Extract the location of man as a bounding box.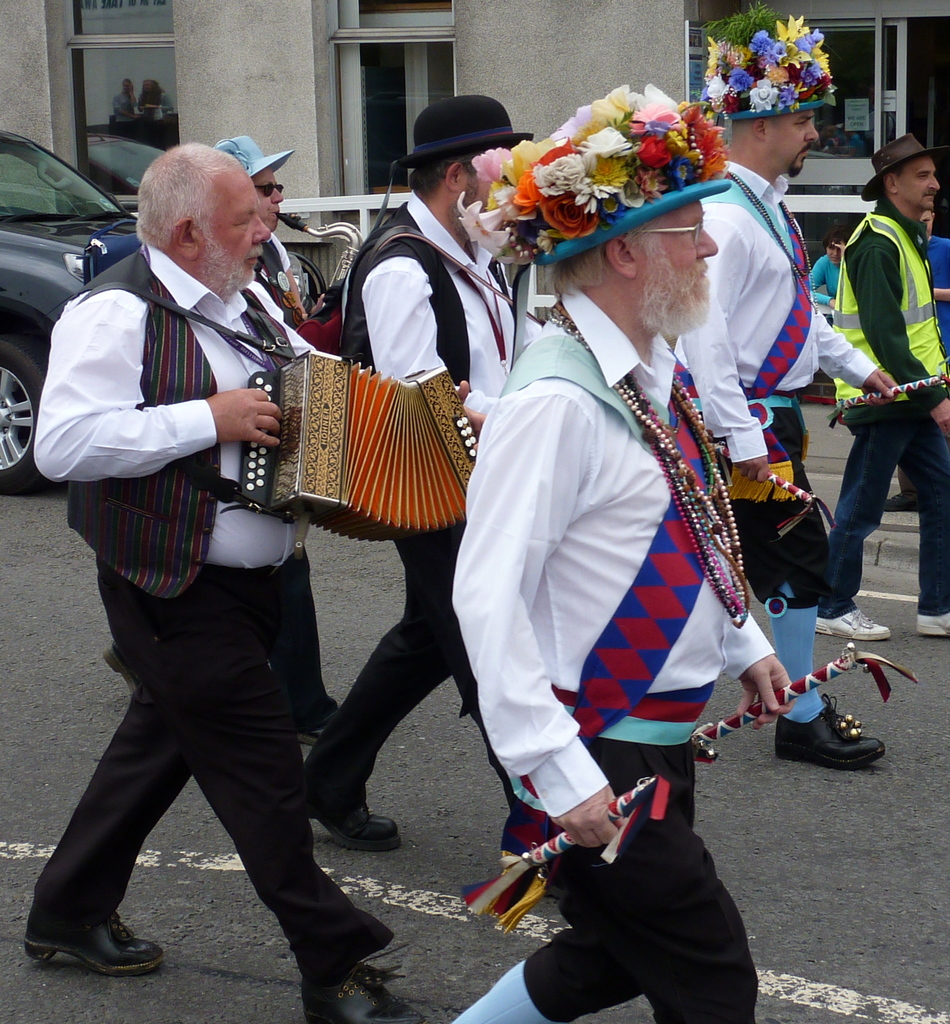
446/137/805/991.
